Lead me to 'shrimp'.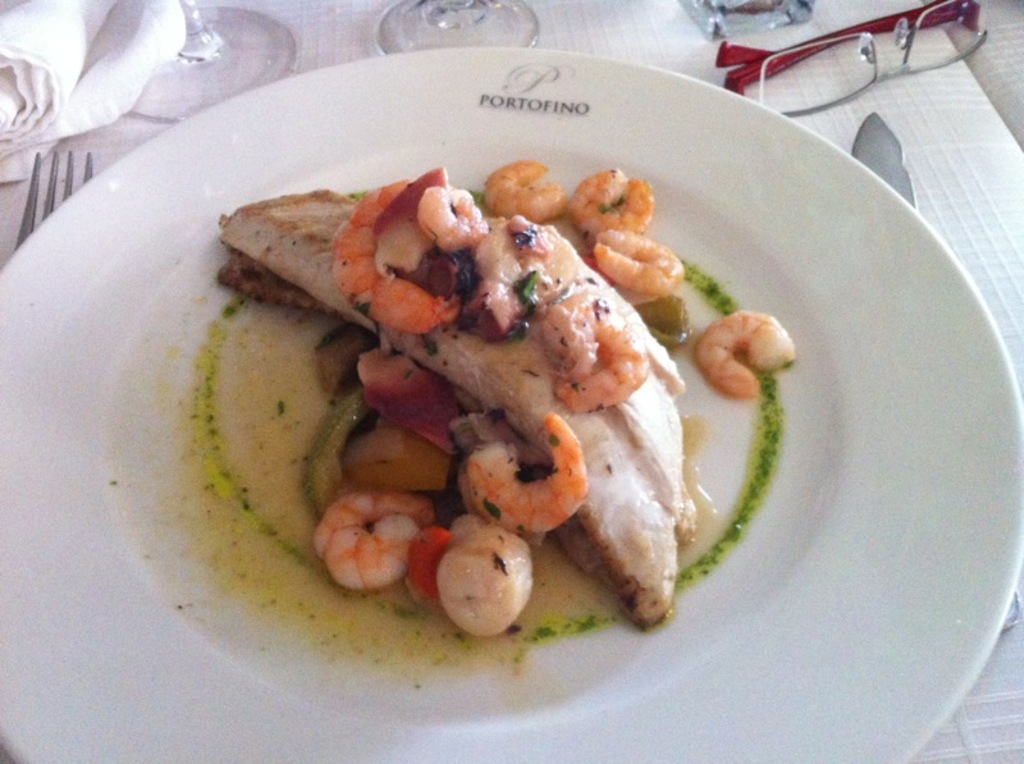
Lead to [463, 410, 586, 530].
